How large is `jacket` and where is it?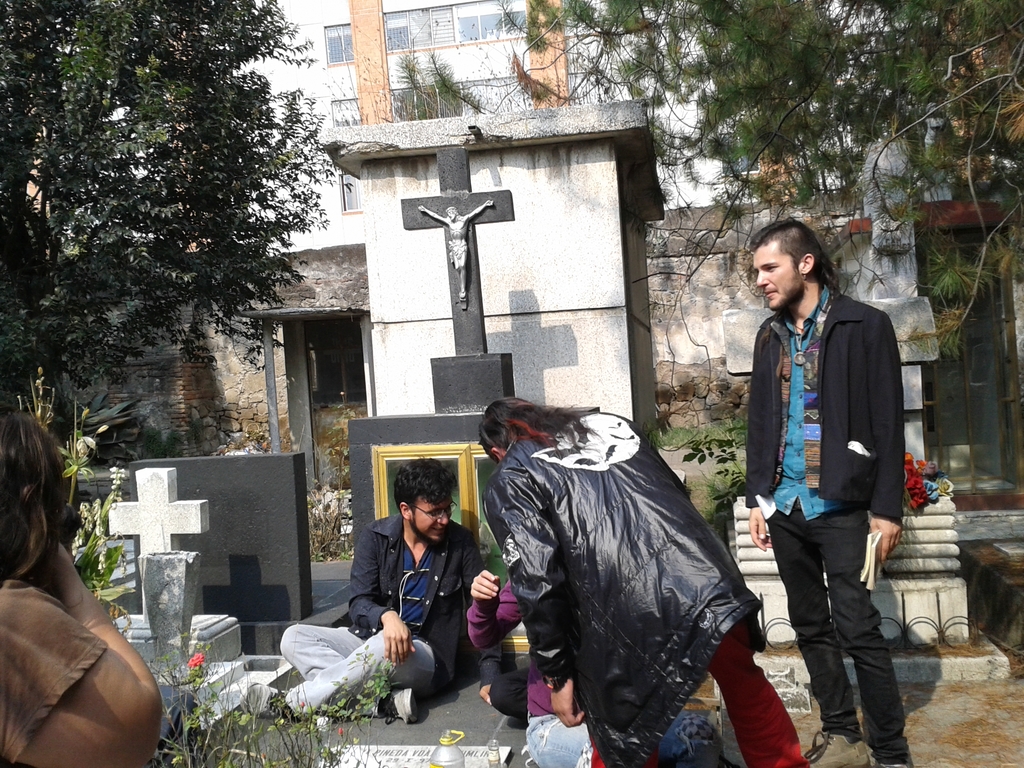
Bounding box: locate(742, 291, 911, 526).
